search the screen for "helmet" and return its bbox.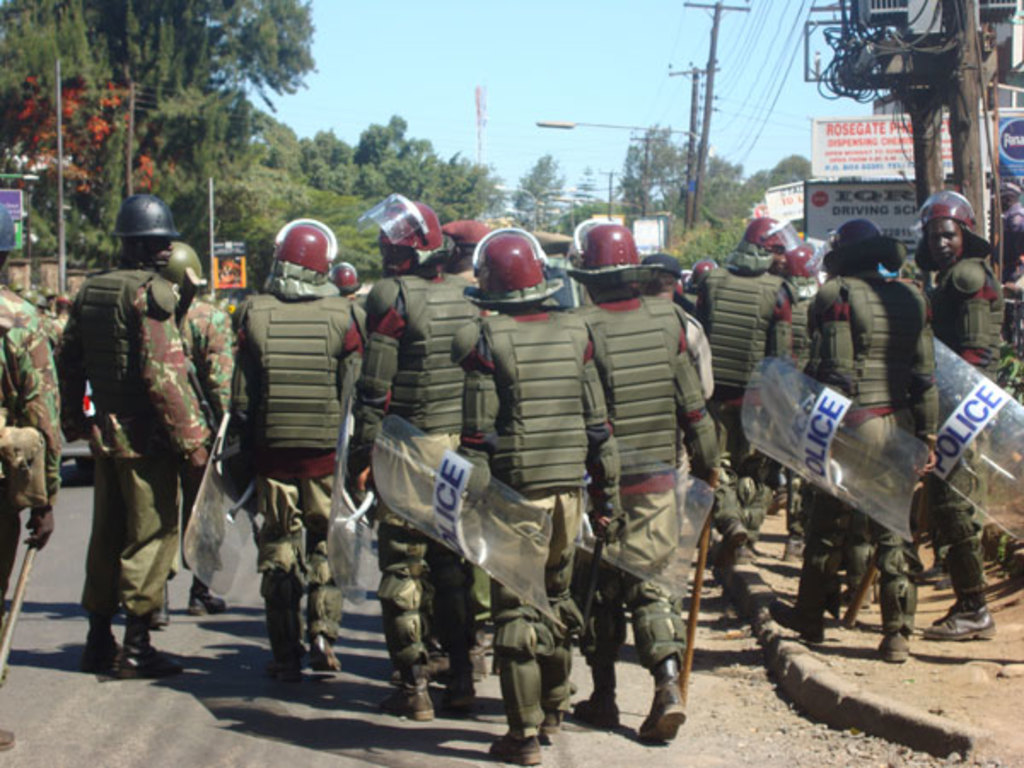
Found: bbox=(729, 212, 800, 266).
